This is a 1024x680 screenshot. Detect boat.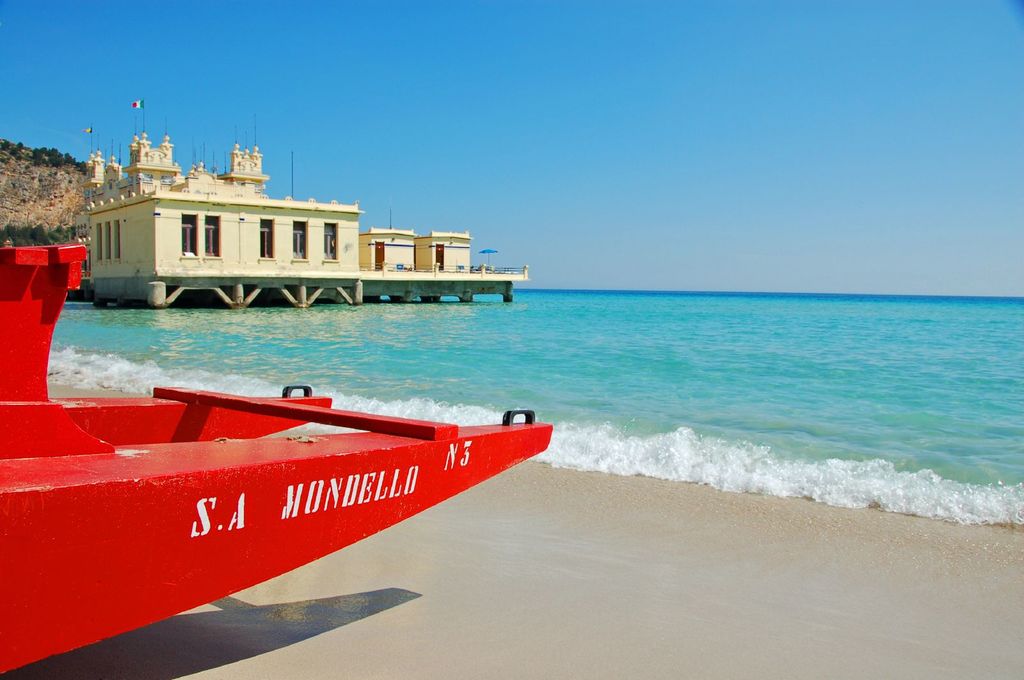
detection(0, 238, 550, 676).
